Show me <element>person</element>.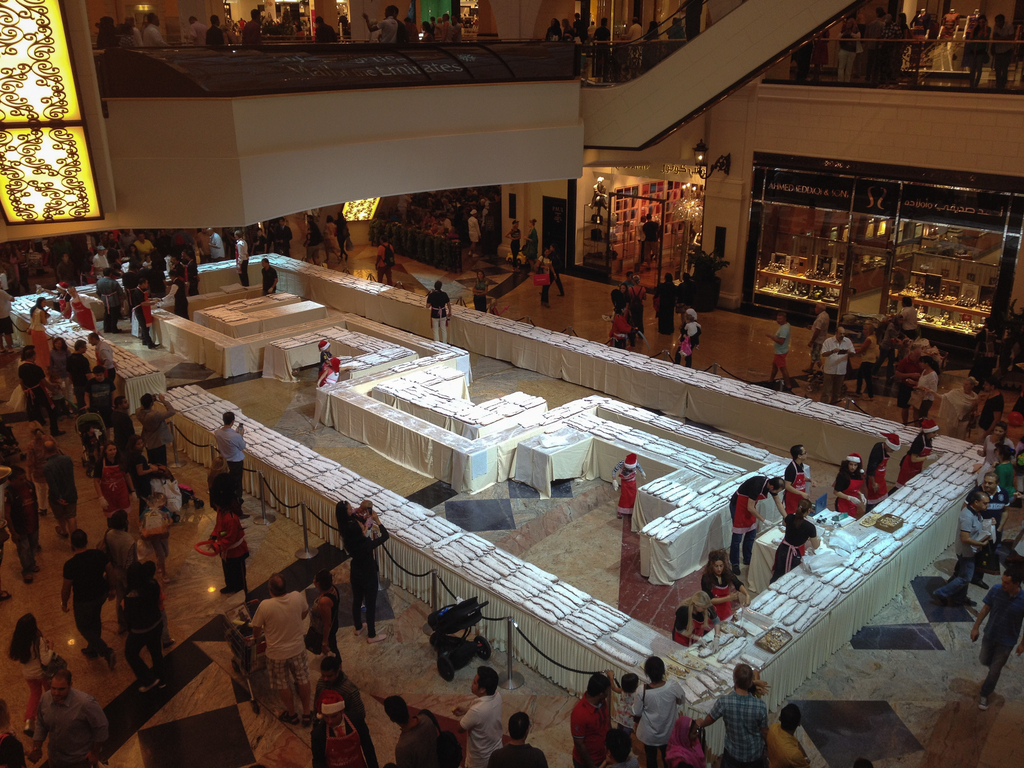
<element>person</element> is here: 705 548 756 617.
